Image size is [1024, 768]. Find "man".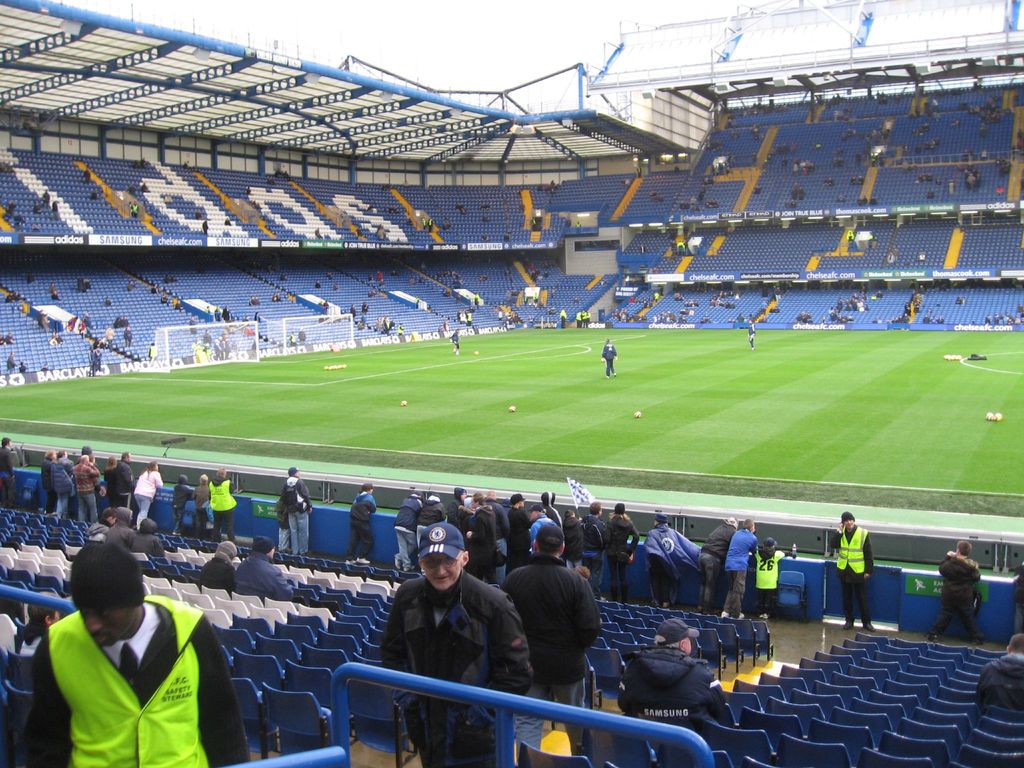
[508,495,535,572].
